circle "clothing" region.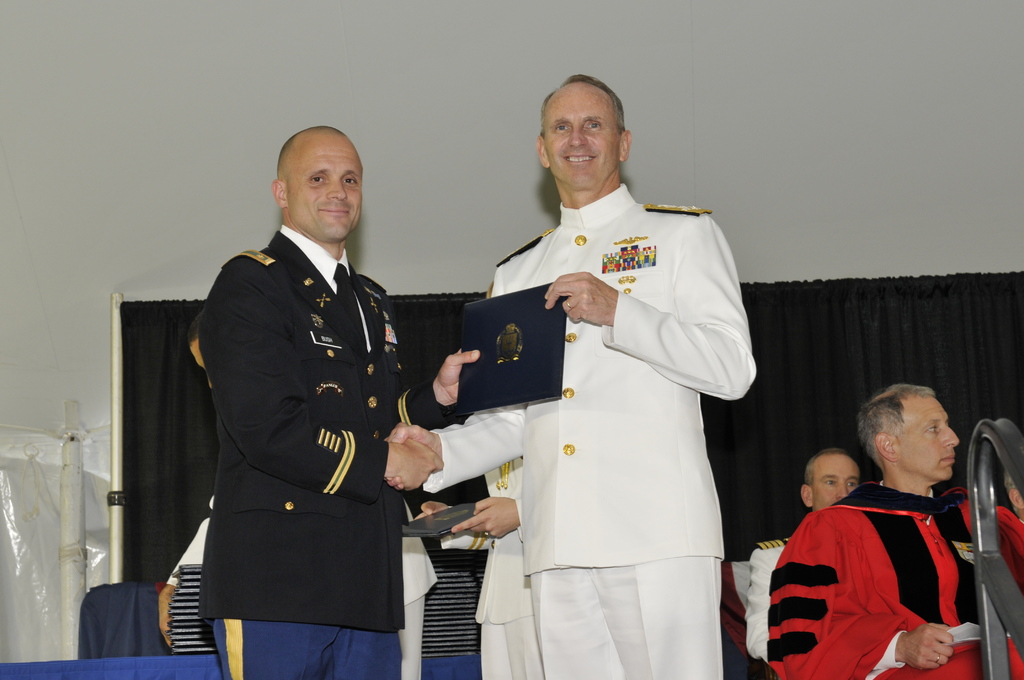
Region: l=166, t=497, r=439, b=679.
